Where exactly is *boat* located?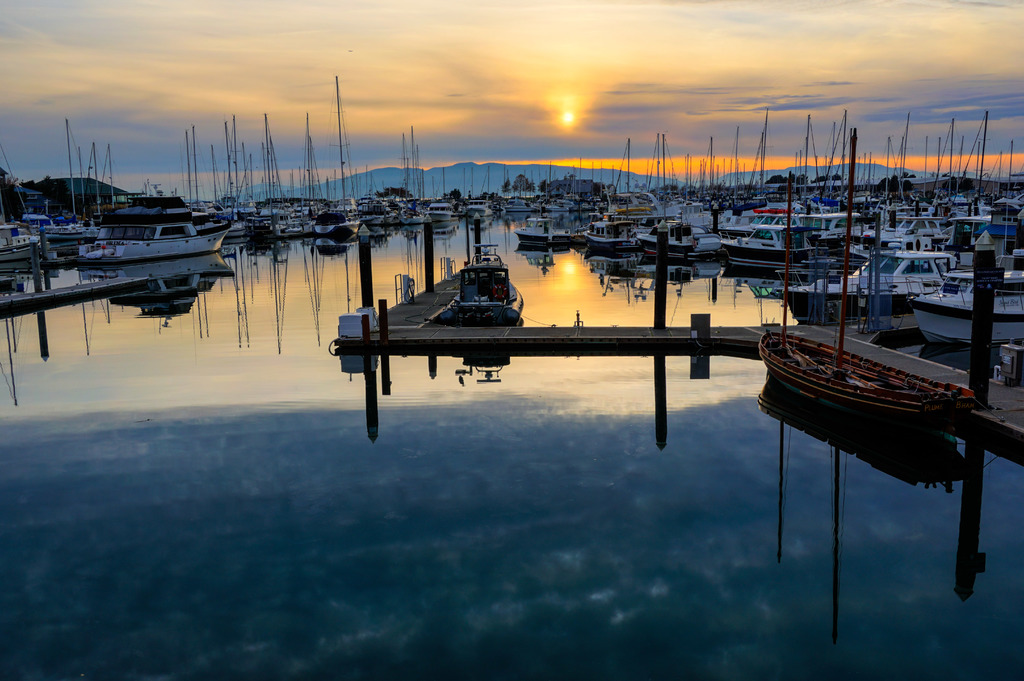
Its bounding box is (639, 139, 685, 255).
